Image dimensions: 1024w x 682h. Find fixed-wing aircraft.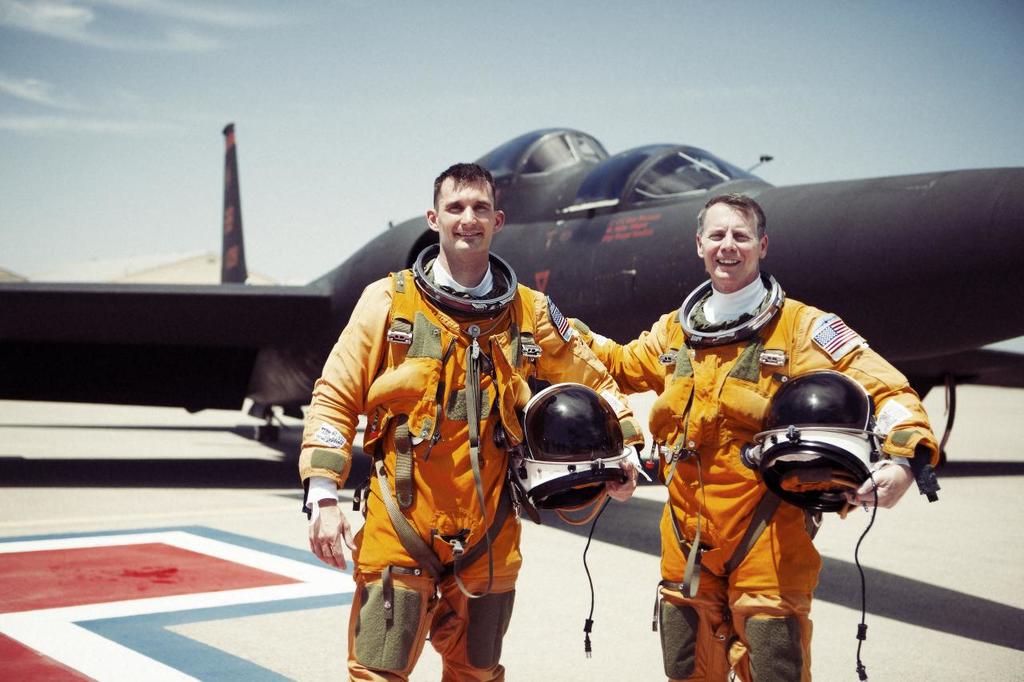
{"x1": 0, "y1": 114, "x2": 1023, "y2": 508}.
